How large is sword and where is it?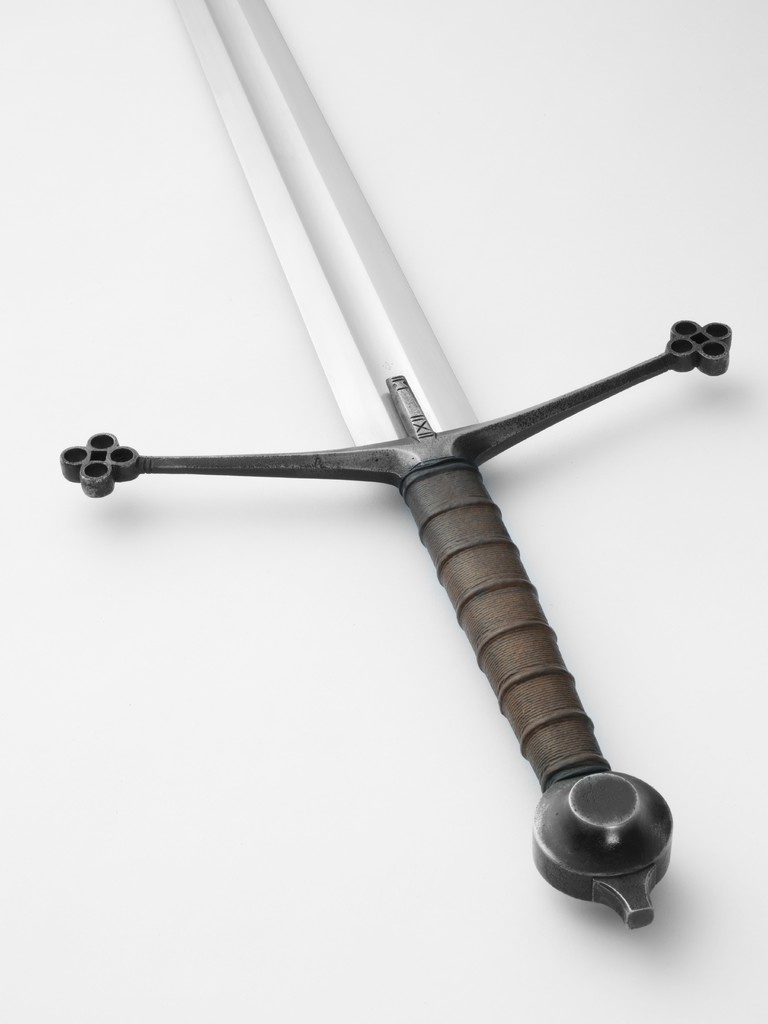
Bounding box: 60/0/735/930.
